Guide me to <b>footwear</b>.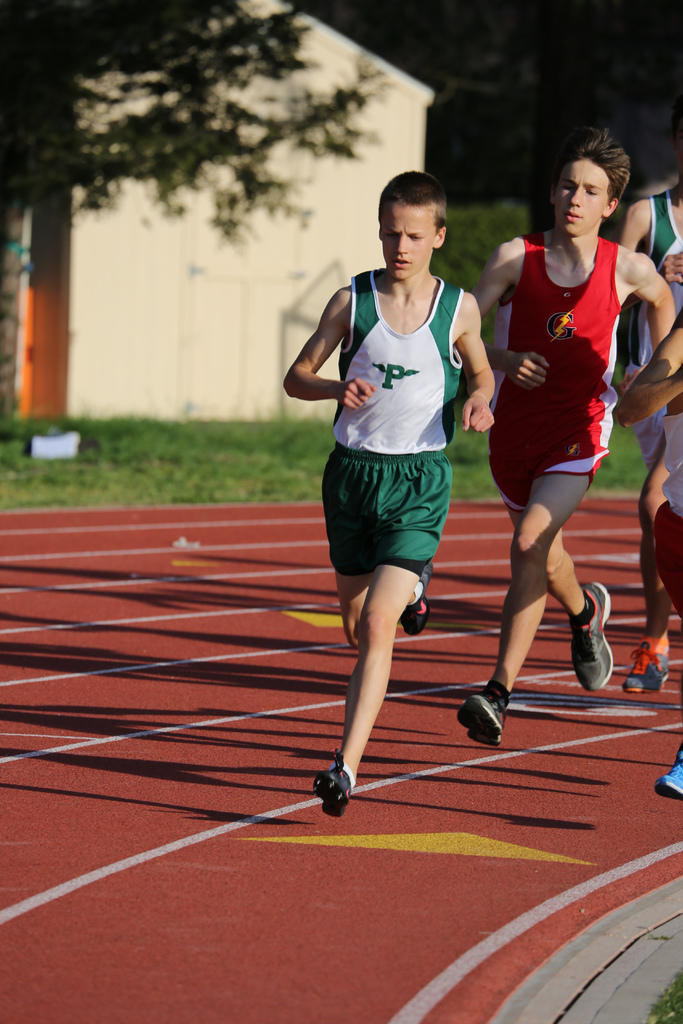
Guidance: l=456, t=686, r=508, b=749.
